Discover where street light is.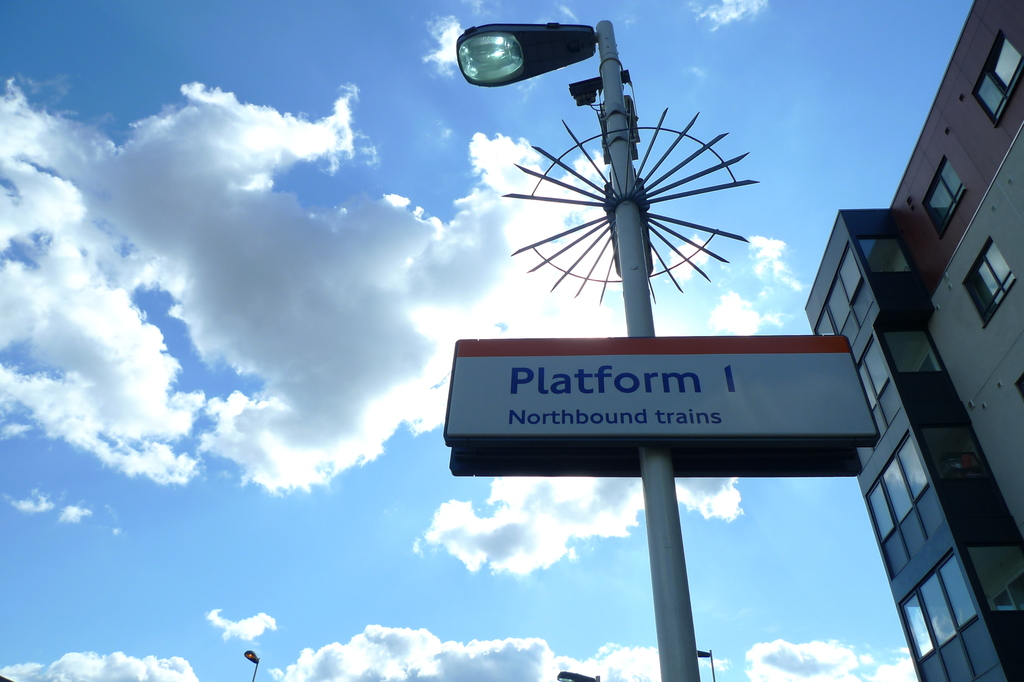
Discovered at rect(242, 645, 268, 681).
